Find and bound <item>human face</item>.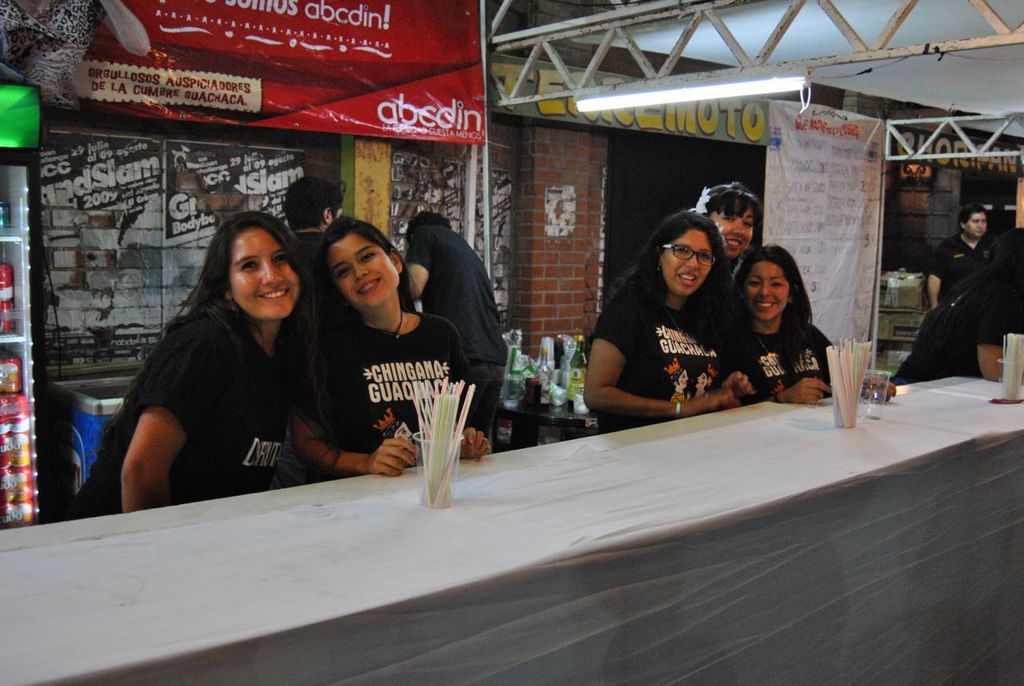
Bound: left=966, top=214, right=989, bottom=239.
